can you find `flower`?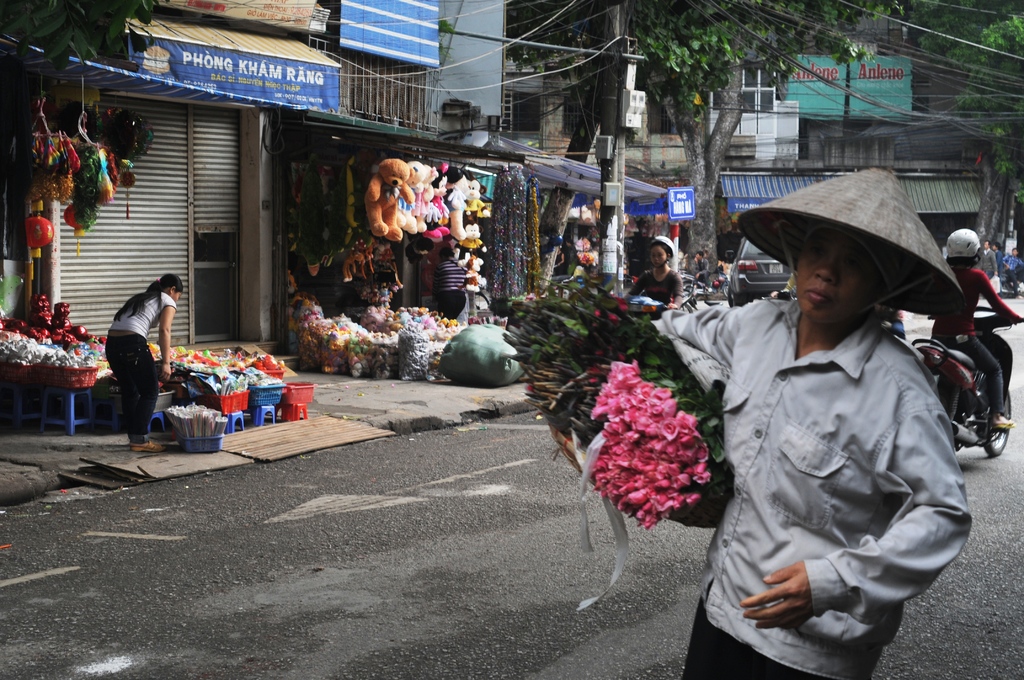
Yes, bounding box: x1=680 y1=410 x2=700 y2=440.
